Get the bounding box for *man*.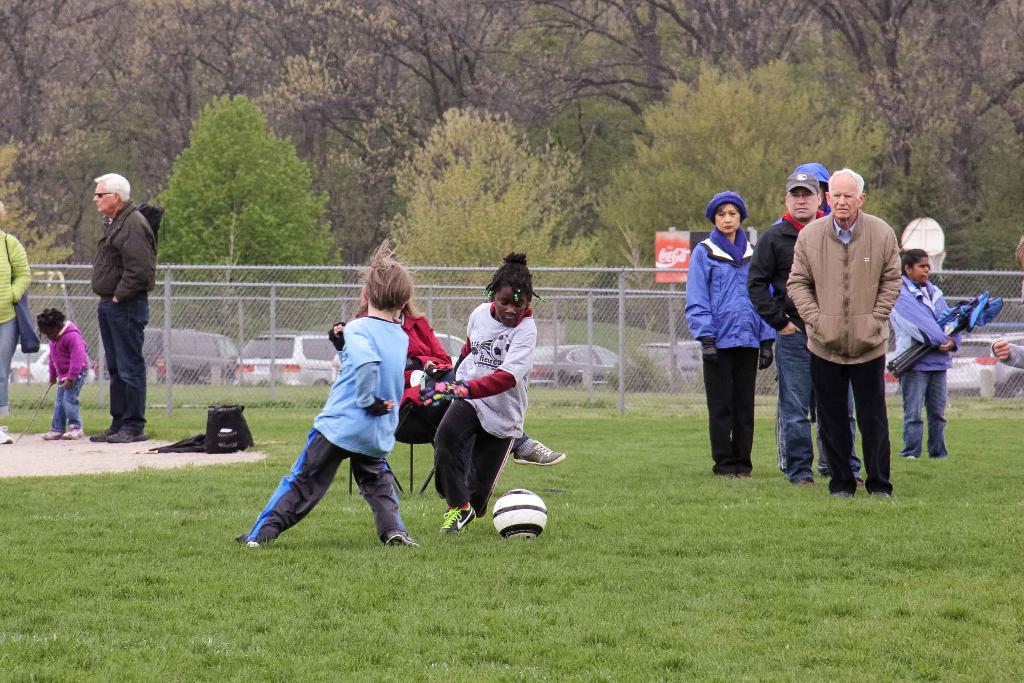
bbox=[740, 176, 869, 479].
